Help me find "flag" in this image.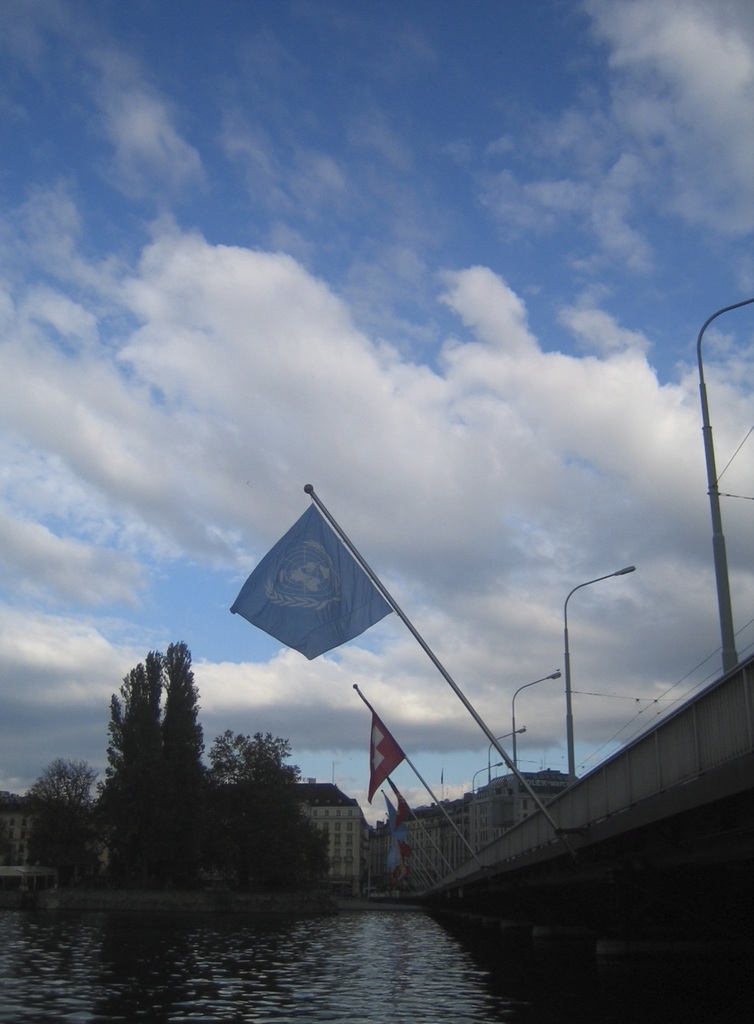
Found it: pyautogui.locateOnScreen(389, 864, 408, 887).
